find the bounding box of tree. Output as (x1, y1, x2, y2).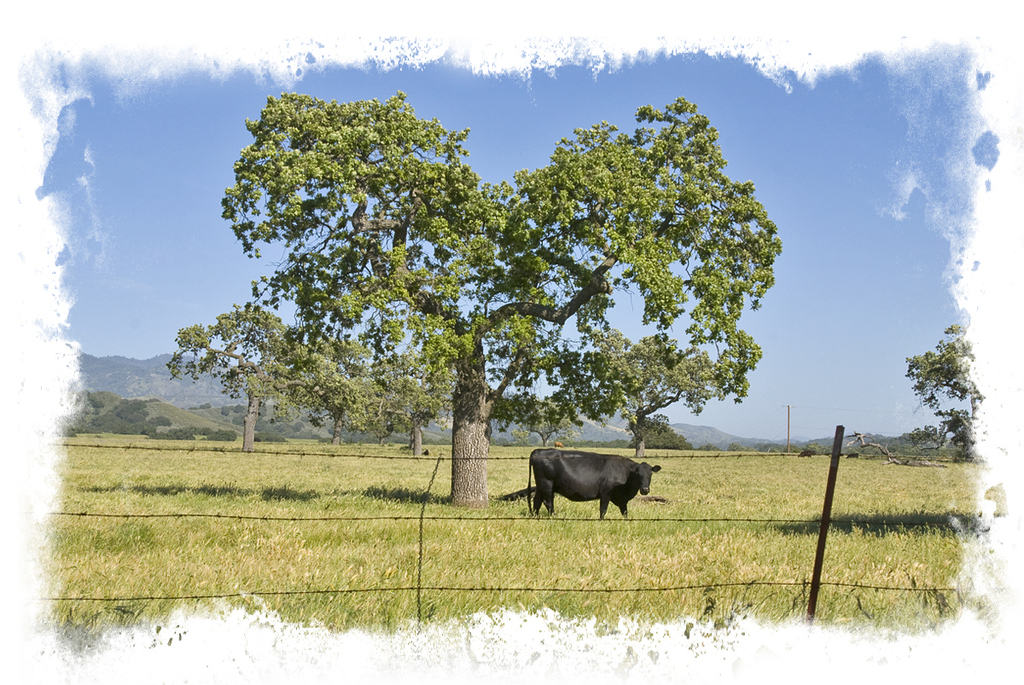
(897, 322, 975, 456).
